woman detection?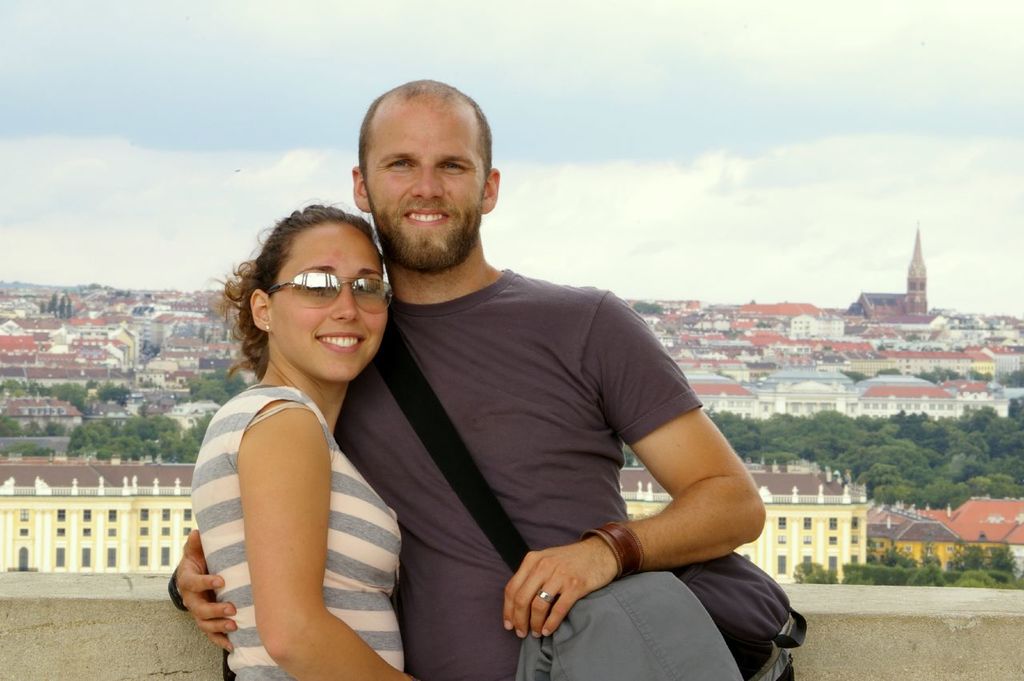
left=170, top=154, right=418, bottom=680
